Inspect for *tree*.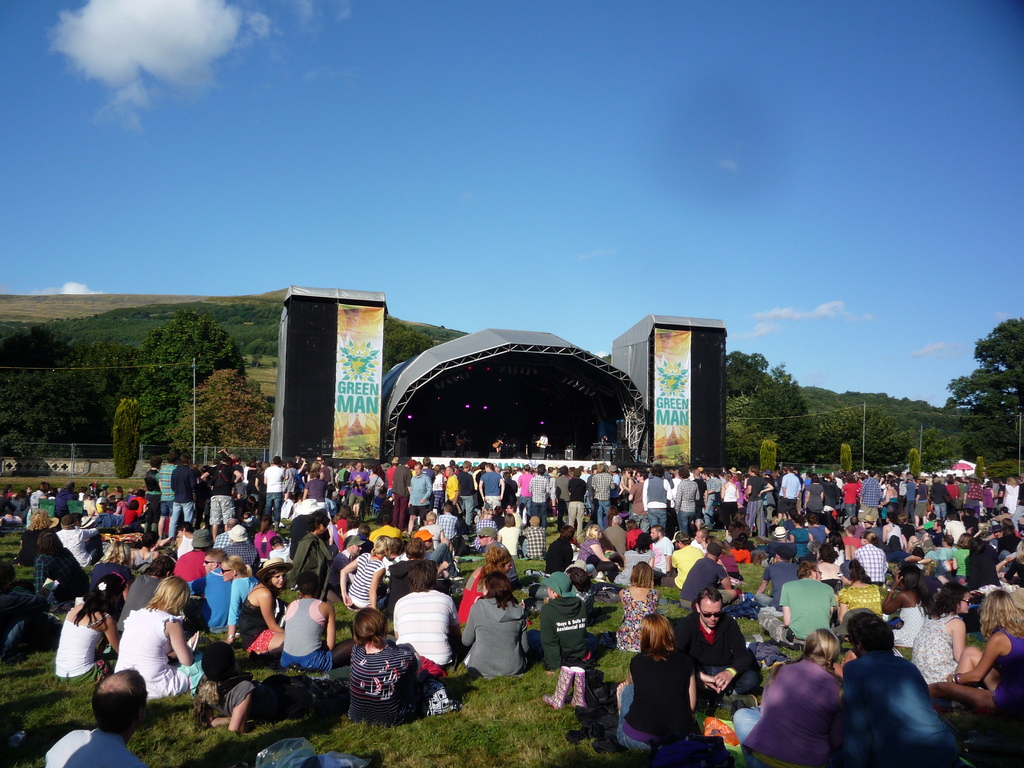
Inspection: bbox(945, 315, 1023, 460).
